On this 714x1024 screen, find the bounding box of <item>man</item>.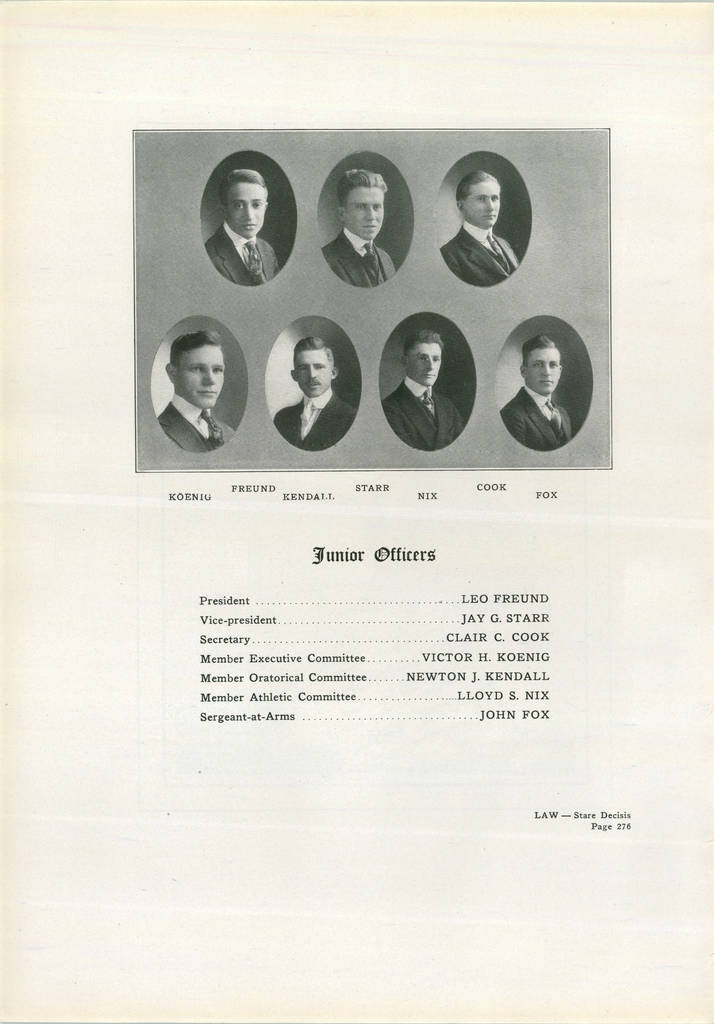
Bounding box: x1=440, y1=167, x2=519, y2=288.
